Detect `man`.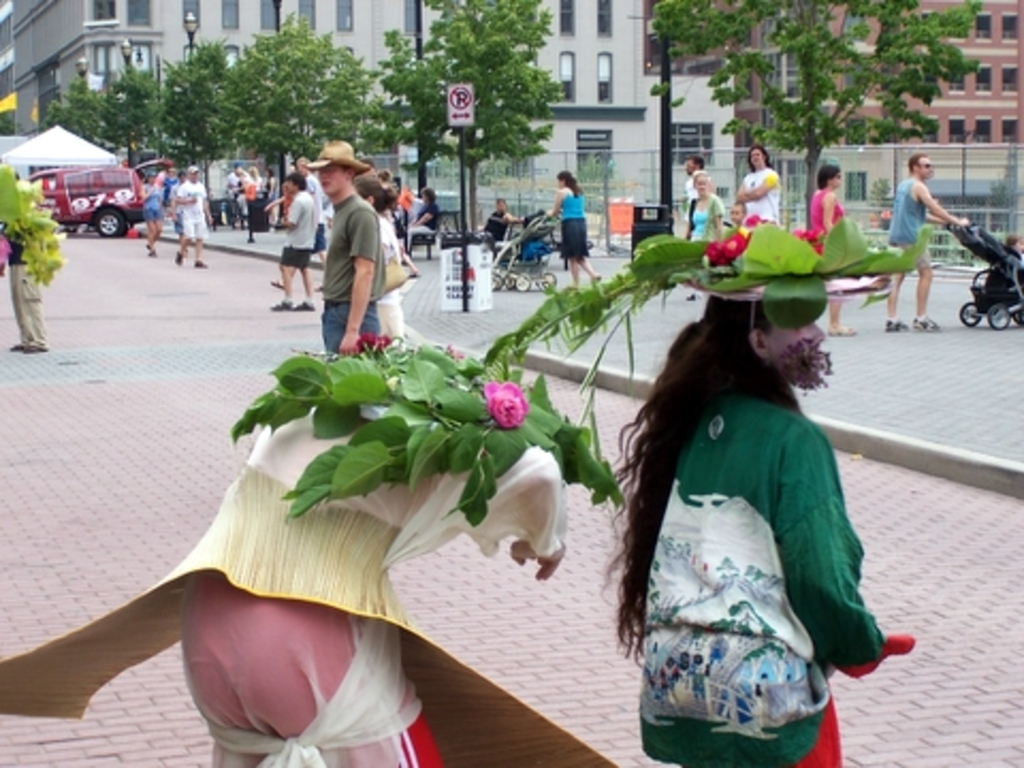
Detected at 883/154/969/329.
